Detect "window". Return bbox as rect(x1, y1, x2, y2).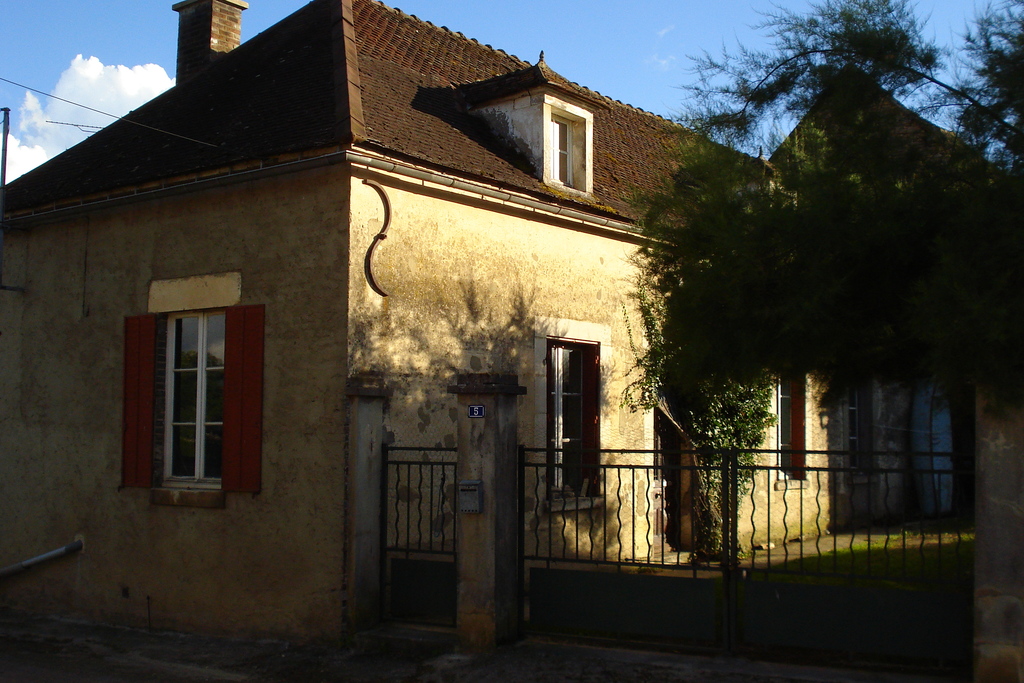
rect(849, 376, 876, 484).
